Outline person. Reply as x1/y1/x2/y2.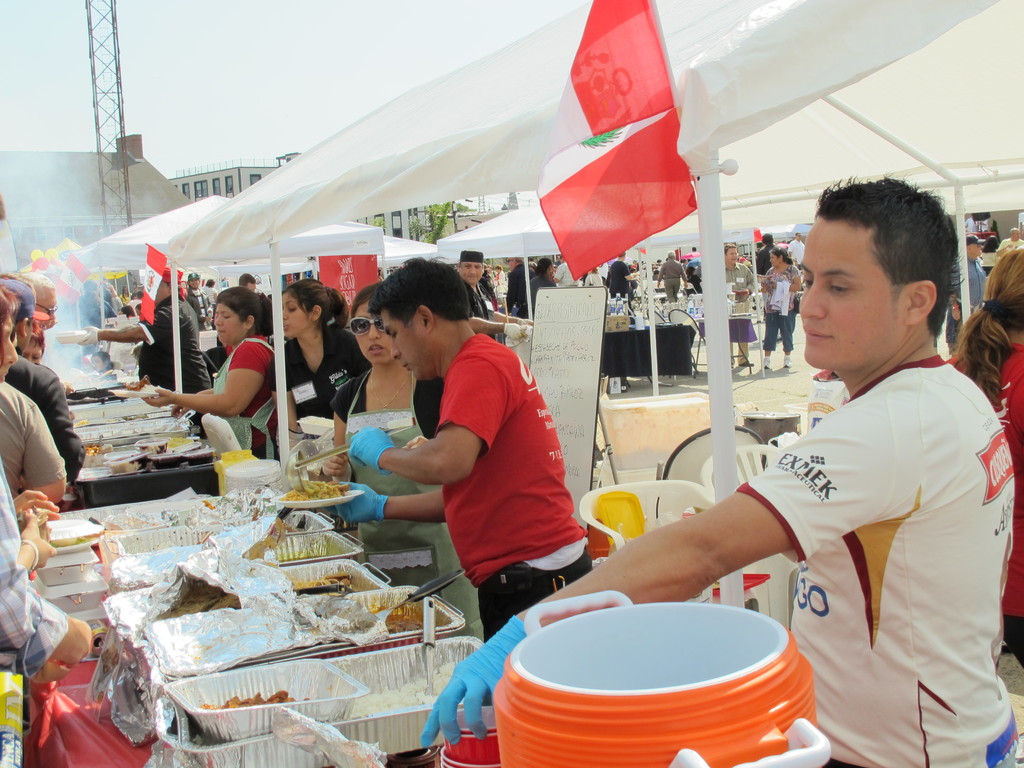
184/274/213/332.
